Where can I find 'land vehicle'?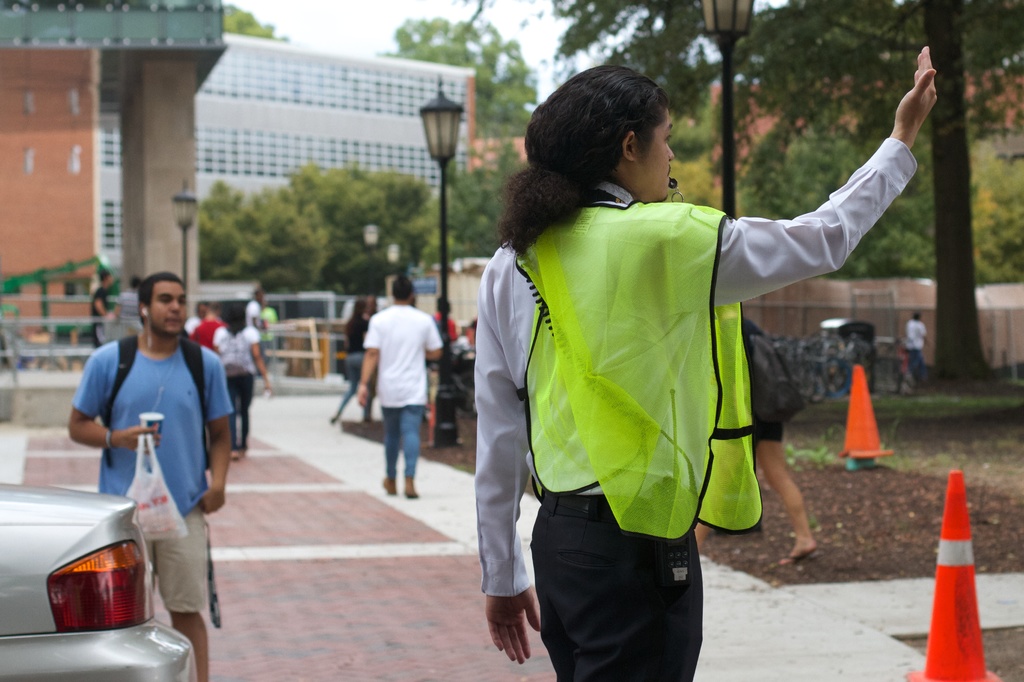
You can find it at locate(12, 482, 171, 678).
